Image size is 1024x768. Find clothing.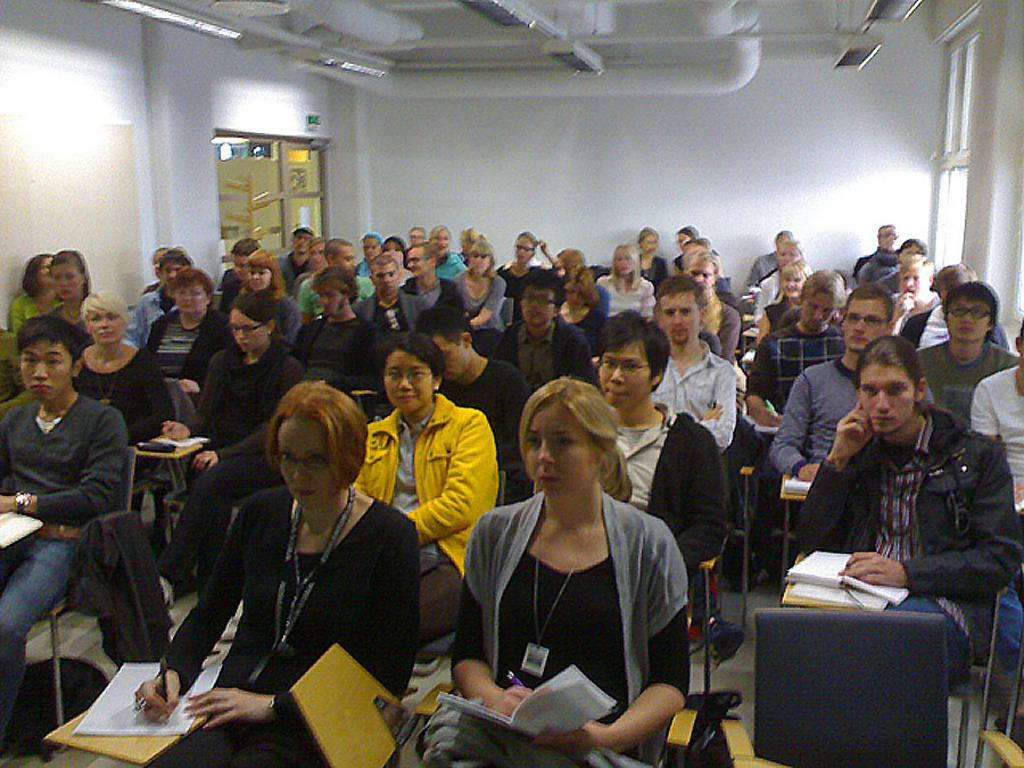
bbox(432, 355, 527, 488).
